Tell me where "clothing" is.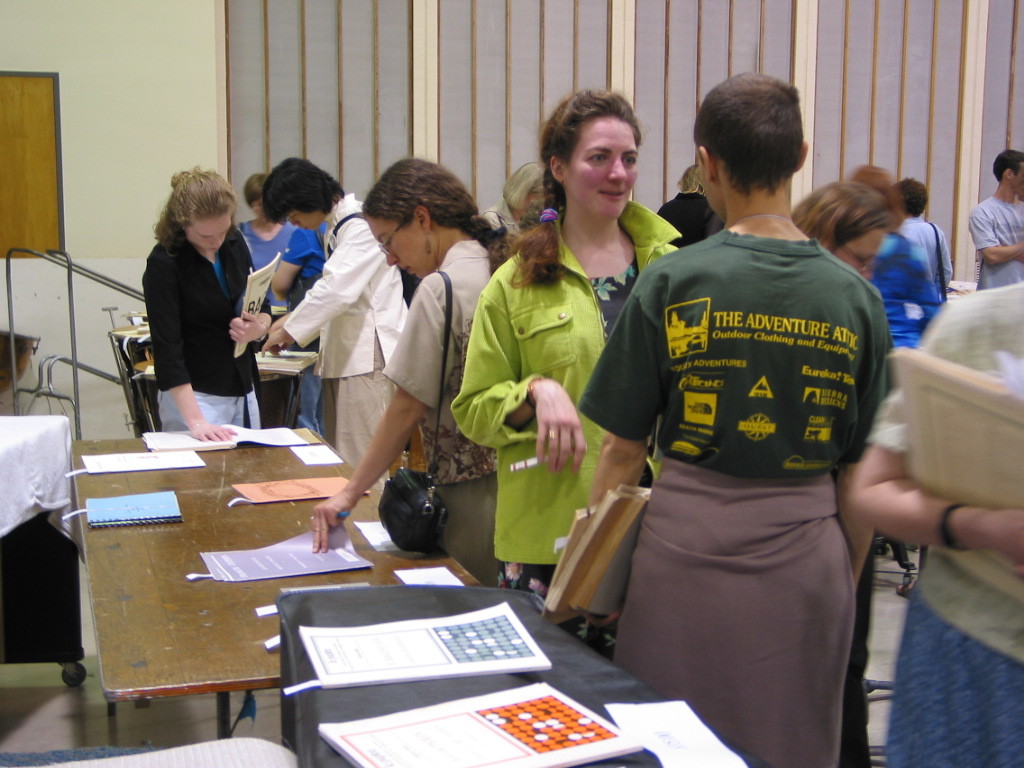
"clothing" is at pyautogui.locateOnScreen(587, 142, 891, 728).
